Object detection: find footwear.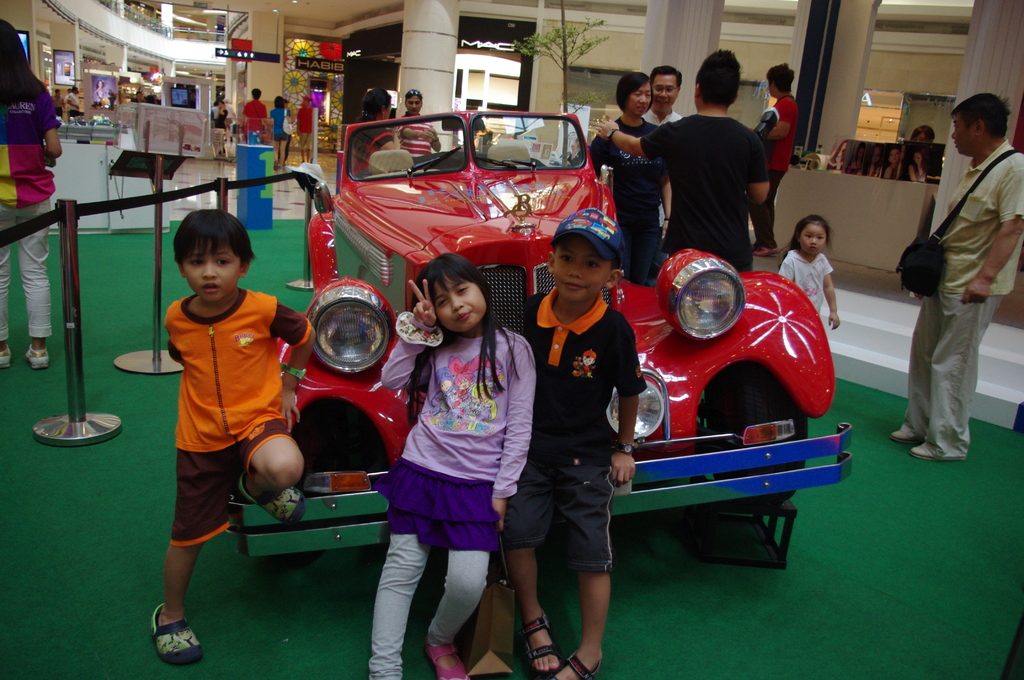
<bbox>520, 611, 560, 676</bbox>.
